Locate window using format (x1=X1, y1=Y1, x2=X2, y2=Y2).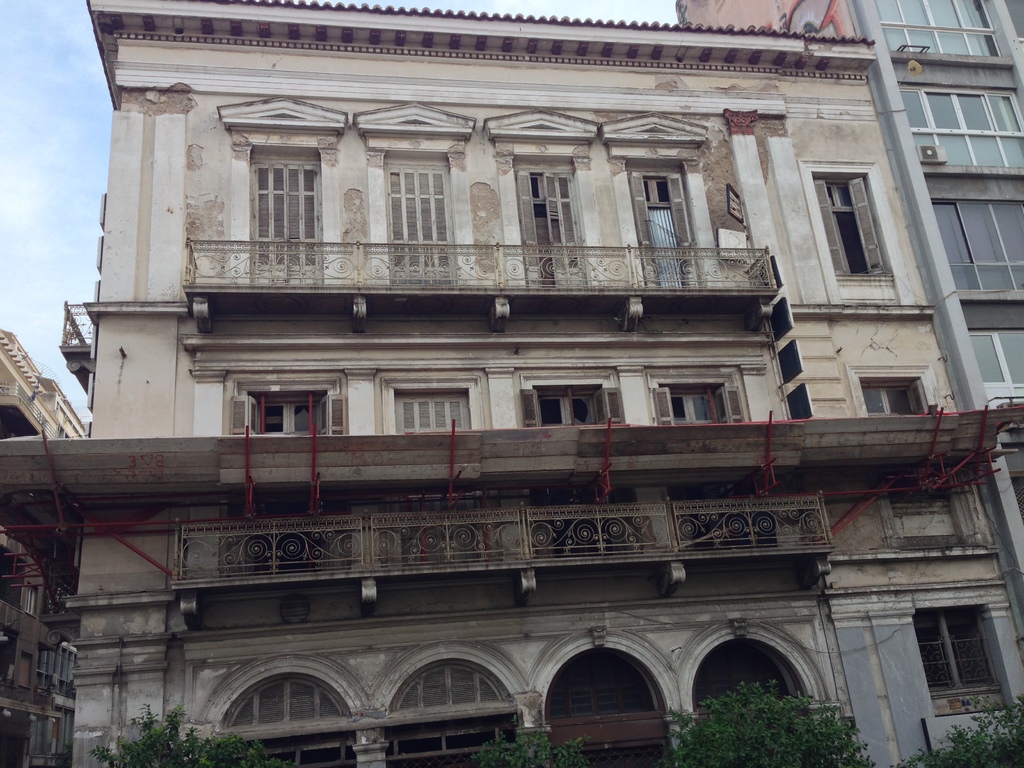
(x1=525, y1=388, x2=600, y2=425).
